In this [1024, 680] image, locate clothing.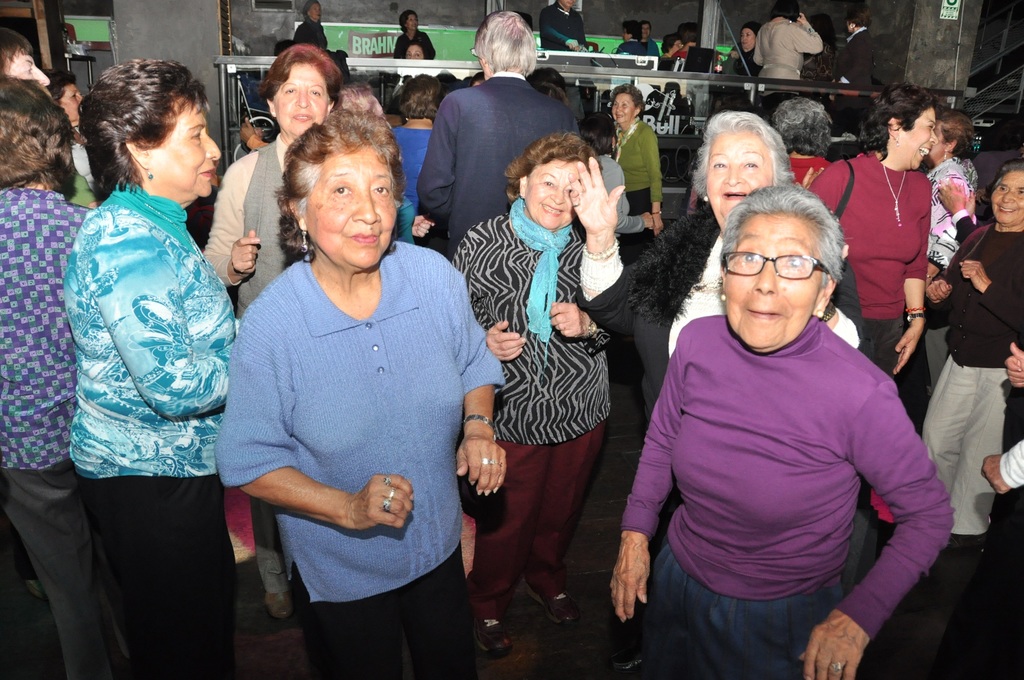
Bounding box: region(77, 470, 240, 679).
